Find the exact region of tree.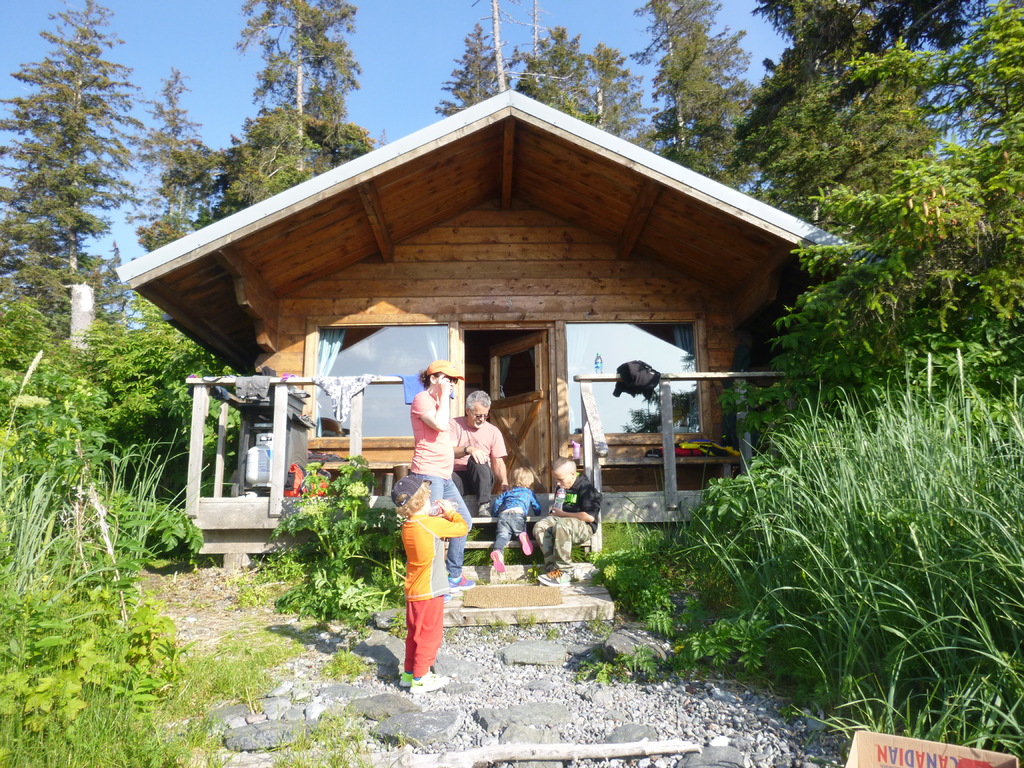
Exact region: box=[783, 0, 1023, 425].
